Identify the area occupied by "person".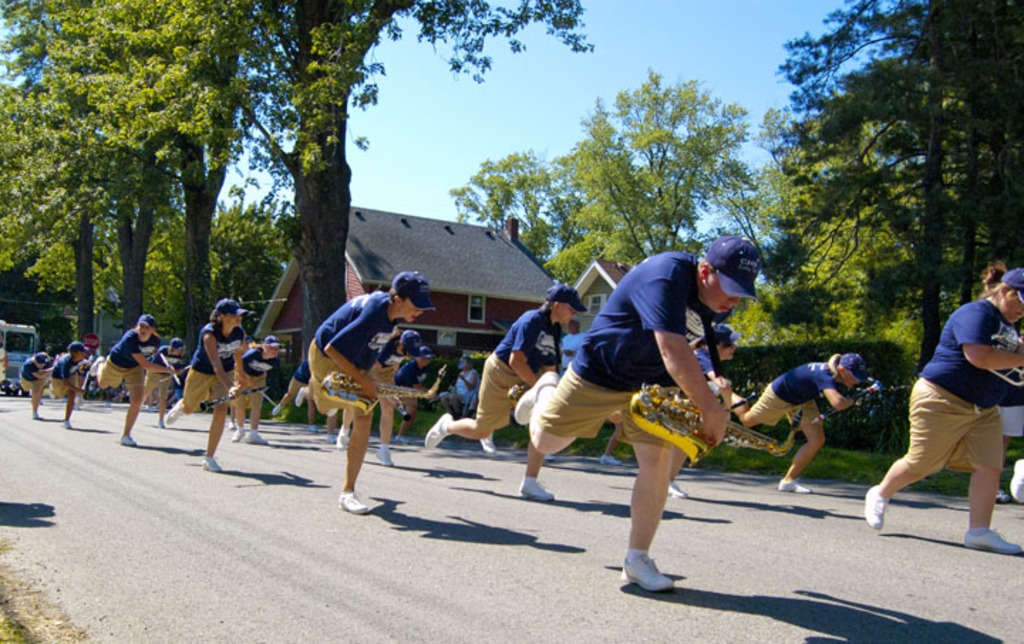
Area: bbox=(374, 324, 425, 454).
